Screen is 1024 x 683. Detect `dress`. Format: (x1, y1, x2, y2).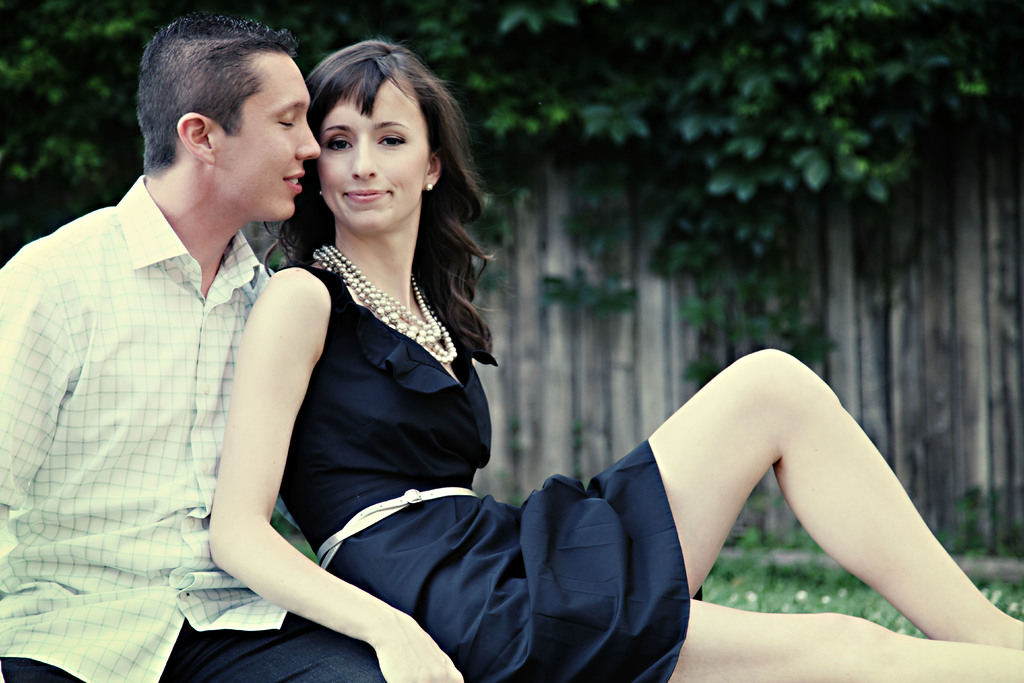
(208, 209, 539, 651).
